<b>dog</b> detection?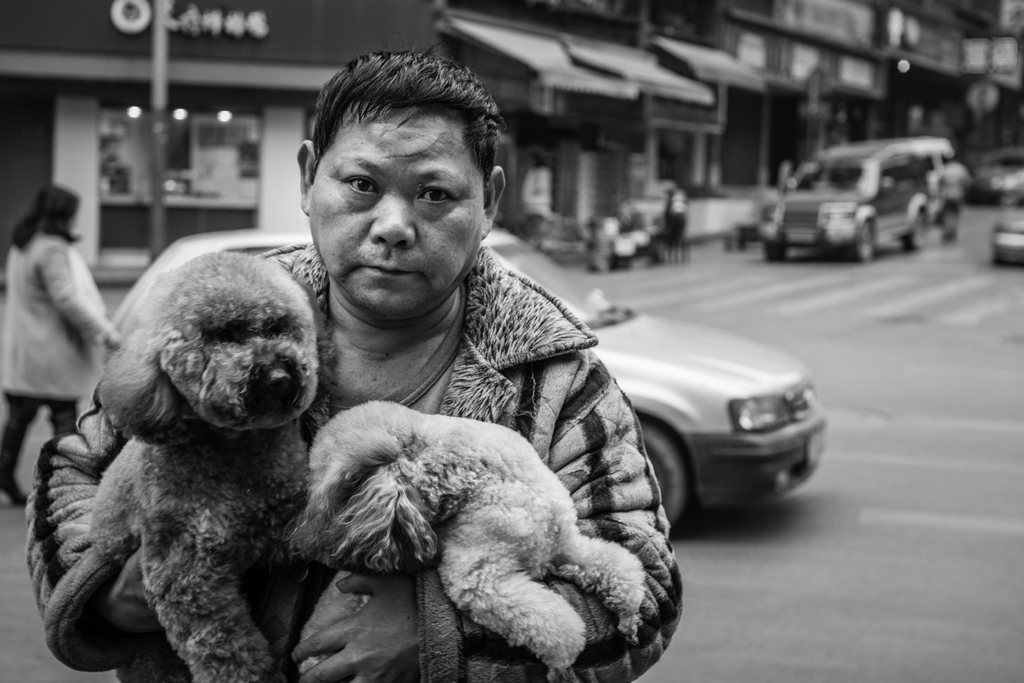
region(289, 394, 646, 677)
